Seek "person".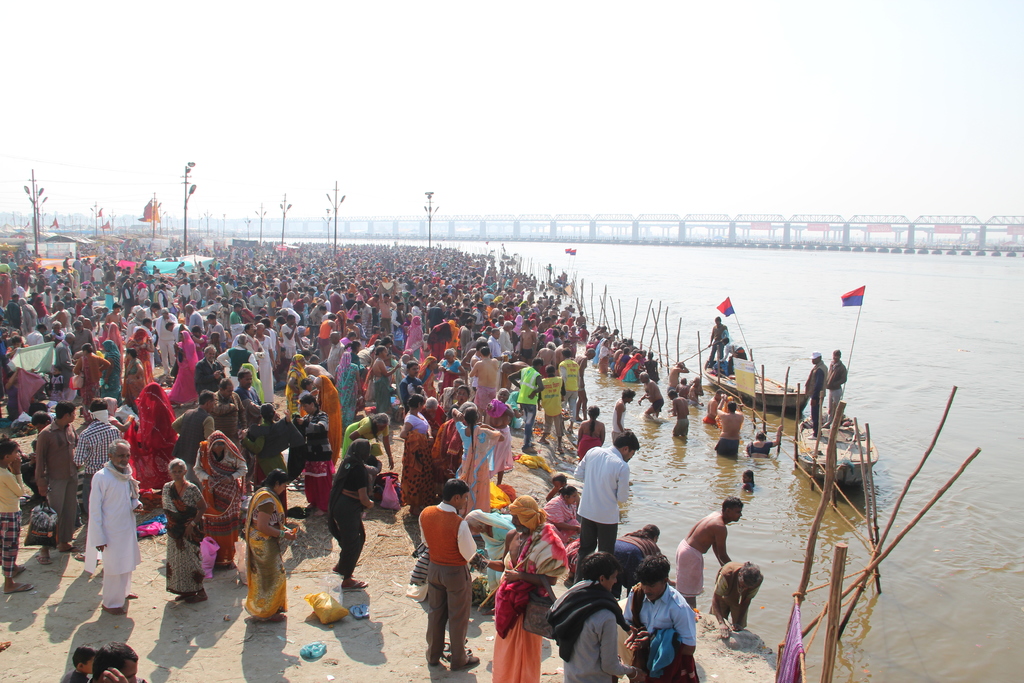
<box>803,351,825,427</box>.
